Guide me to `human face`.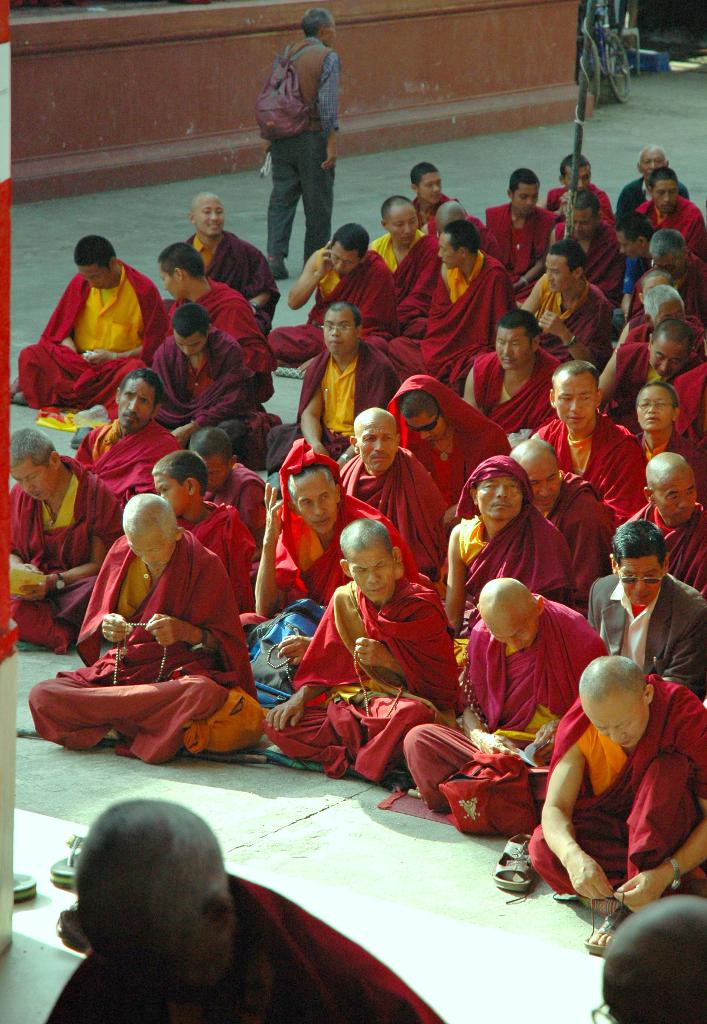
Guidance: box(653, 257, 683, 275).
